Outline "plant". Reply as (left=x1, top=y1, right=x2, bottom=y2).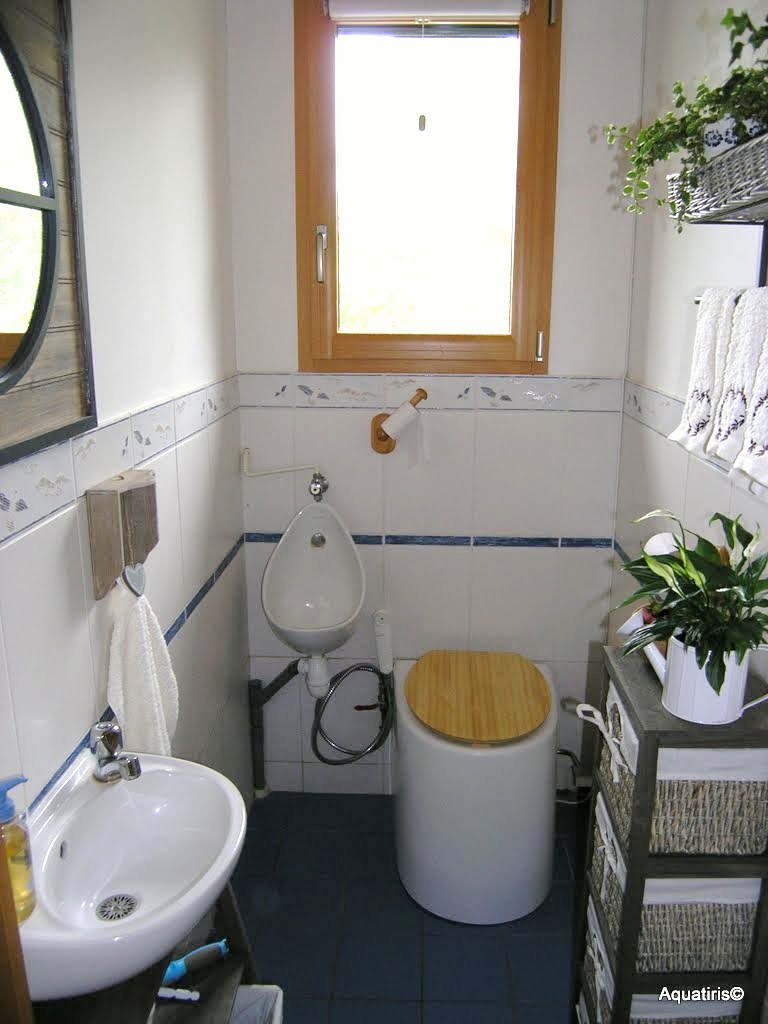
(left=589, top=1, right=767, bottom=238).
